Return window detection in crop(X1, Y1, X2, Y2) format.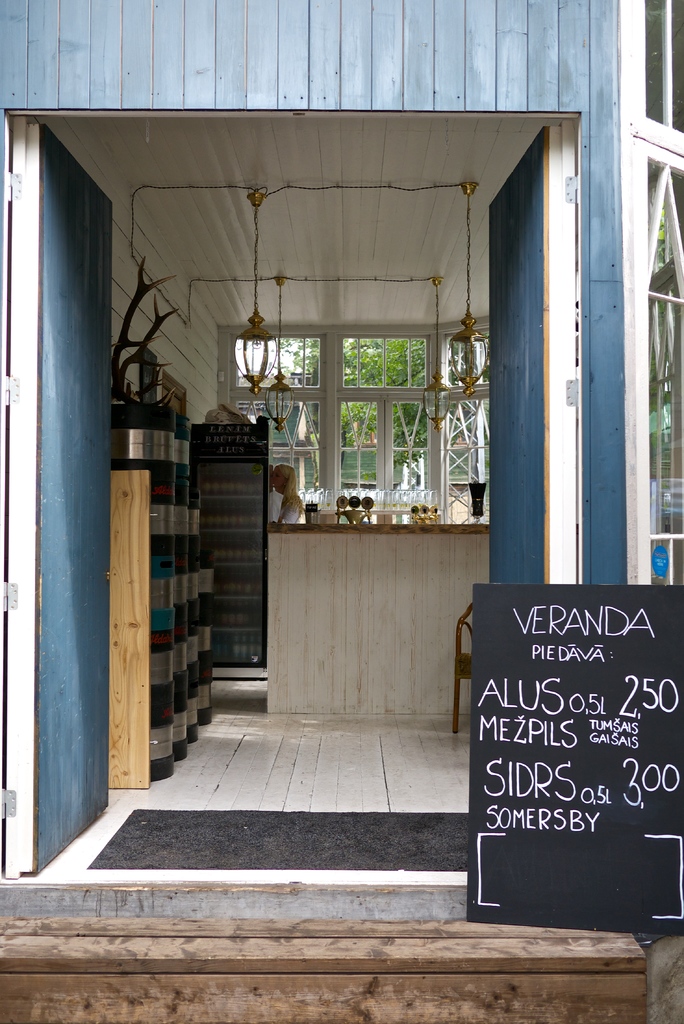
crop(222, 324, 492, 518).
